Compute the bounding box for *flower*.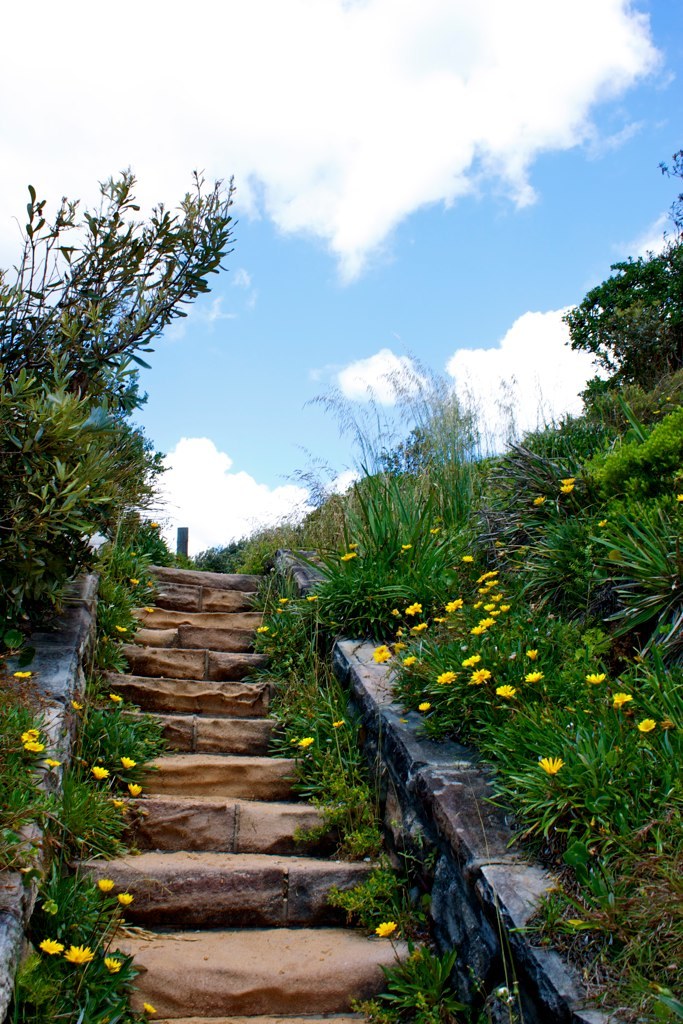
69 698 85 712.
